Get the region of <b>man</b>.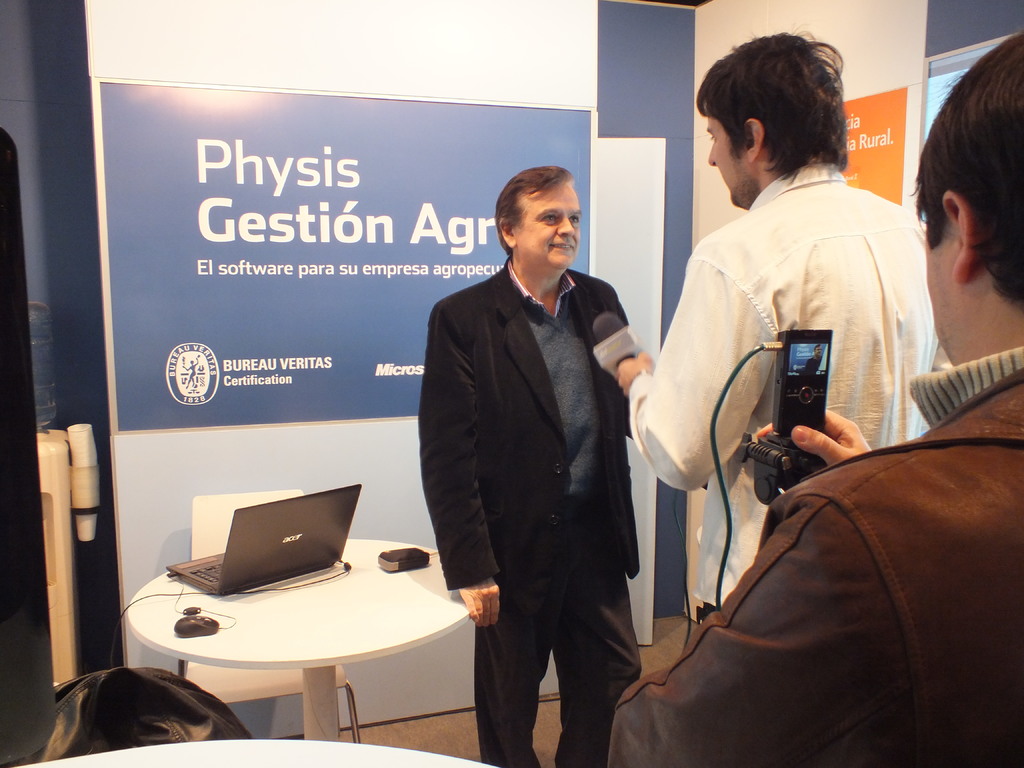
l=604, t=31, r=1023, b=767.
